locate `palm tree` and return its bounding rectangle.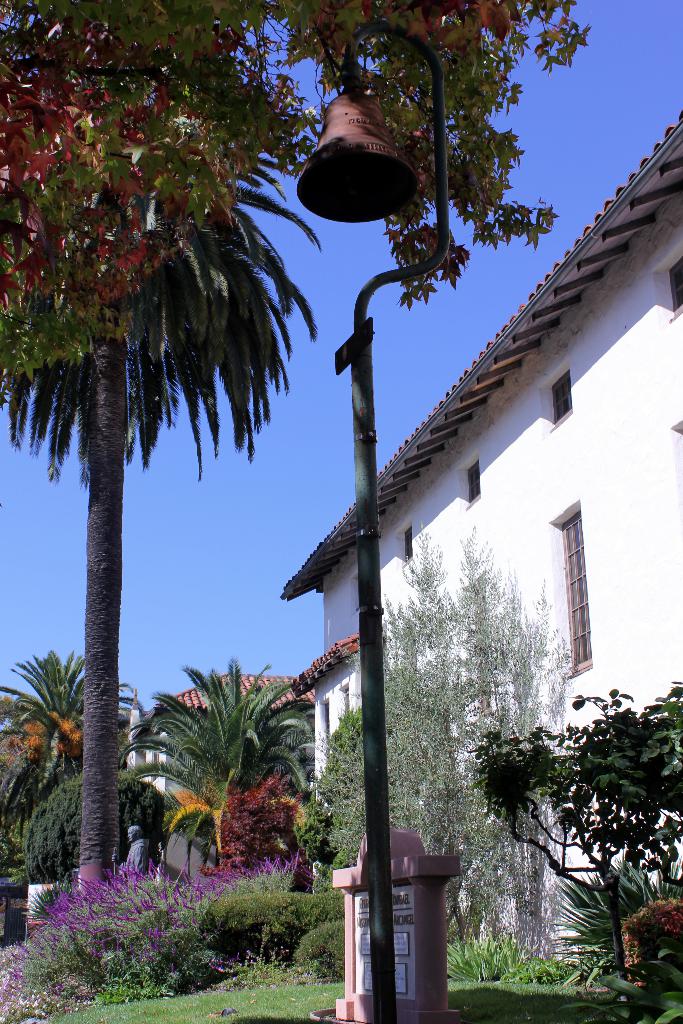
locate(0, 0, 273, 510).
